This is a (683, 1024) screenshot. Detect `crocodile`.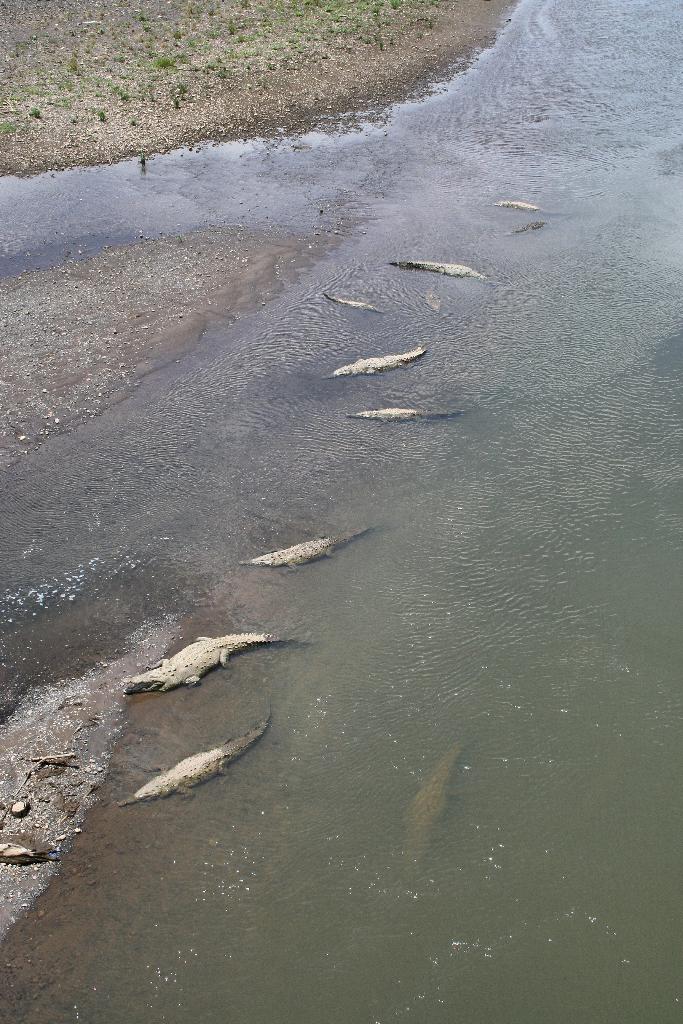
detection(120, 636, 308, 695).
